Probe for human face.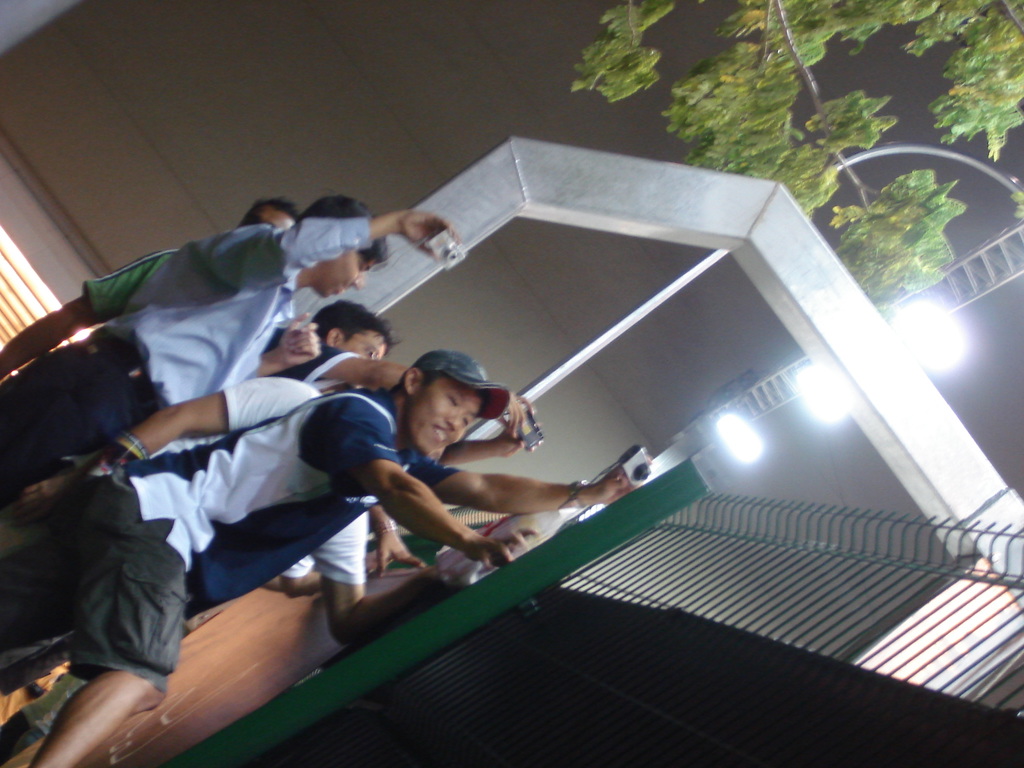
Probe result: {"x1": 404, "y1": 377, "x2": 482, "y2": 456}.
